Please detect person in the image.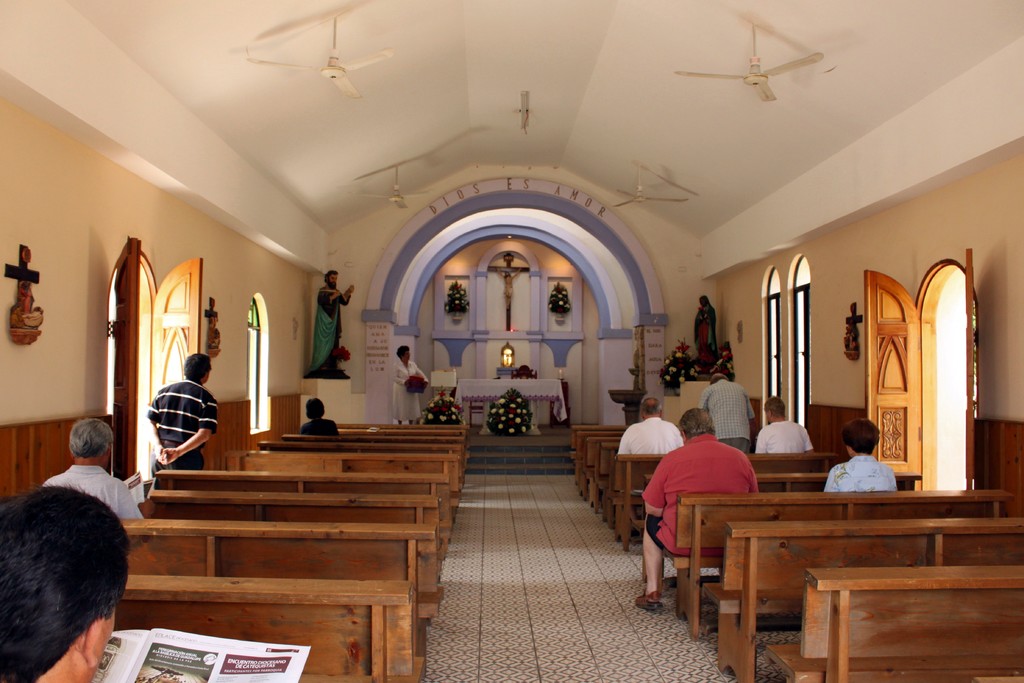
detection(144, 350, 218, 482).
